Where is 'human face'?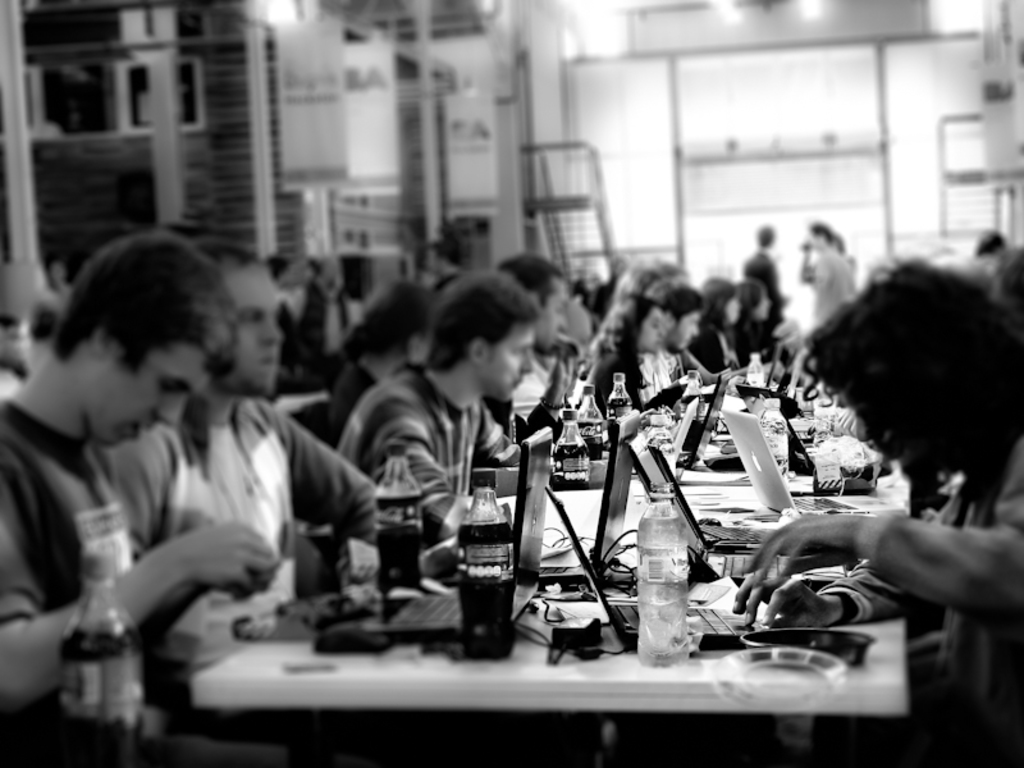
<region>644, 305, 663, 351</region>.
